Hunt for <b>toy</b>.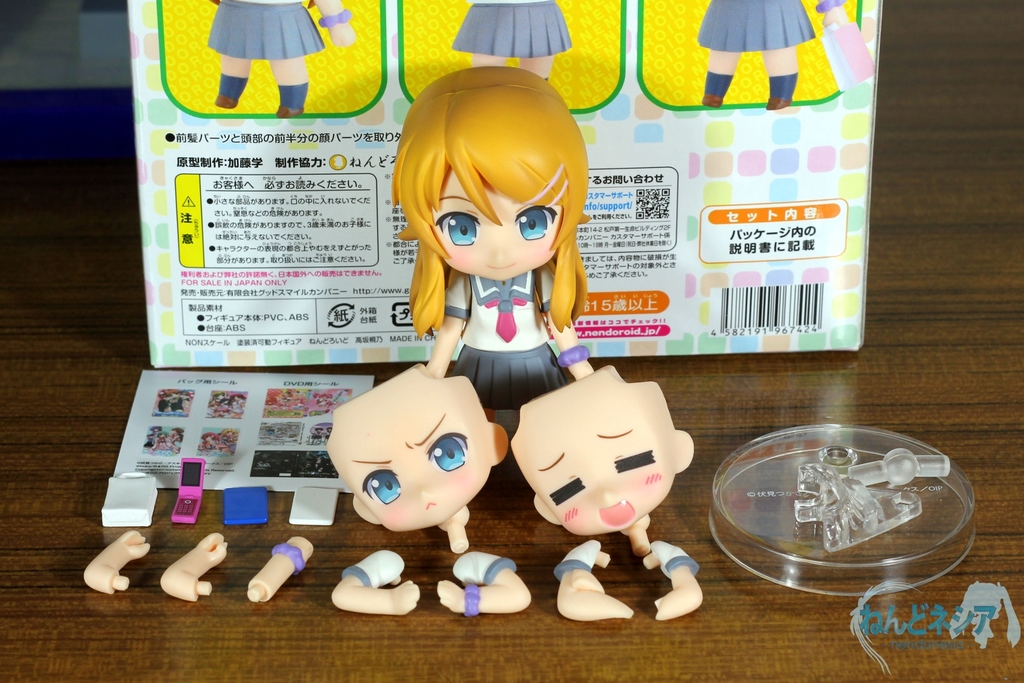
Hunted down at bbox(206, 0, 356, 118).
